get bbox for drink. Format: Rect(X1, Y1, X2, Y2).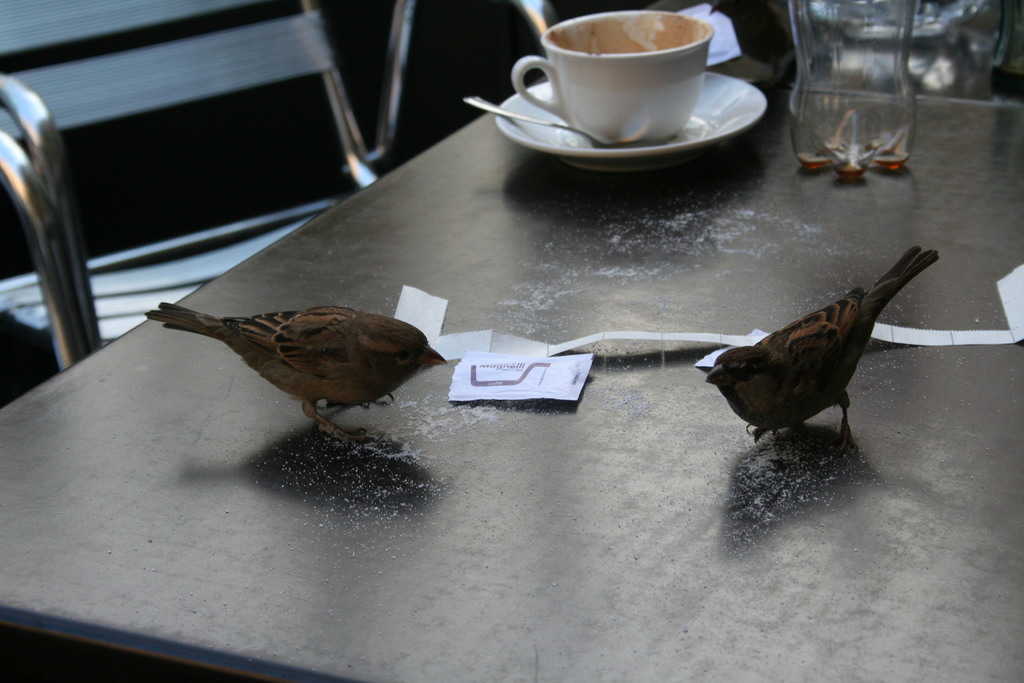
Rect(799, 135, 907, 181).
